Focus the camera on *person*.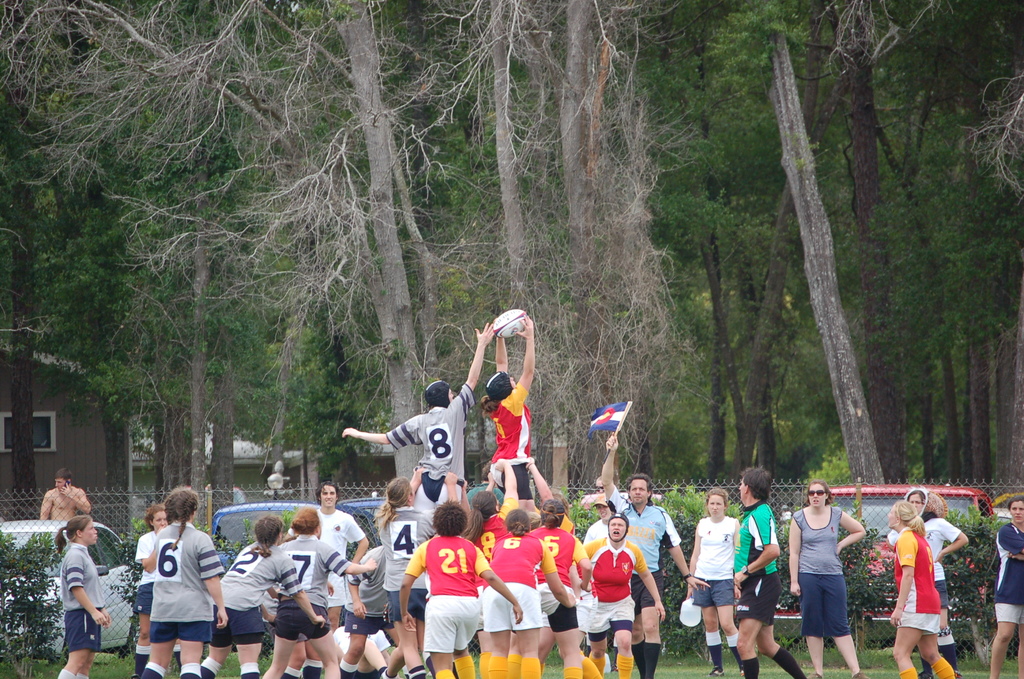
Focus region: locate(136, 484, 225, 678).
